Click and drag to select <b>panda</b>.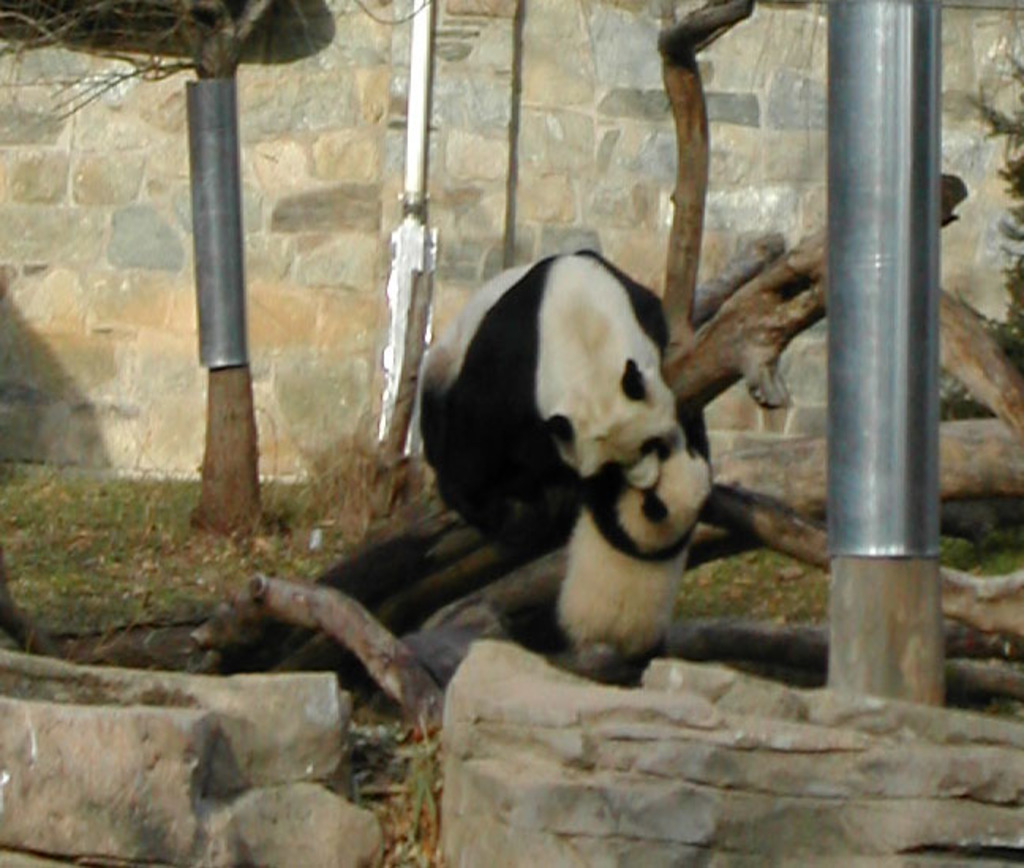
Selection: left=558, top=402, right=719, bottom=681.
